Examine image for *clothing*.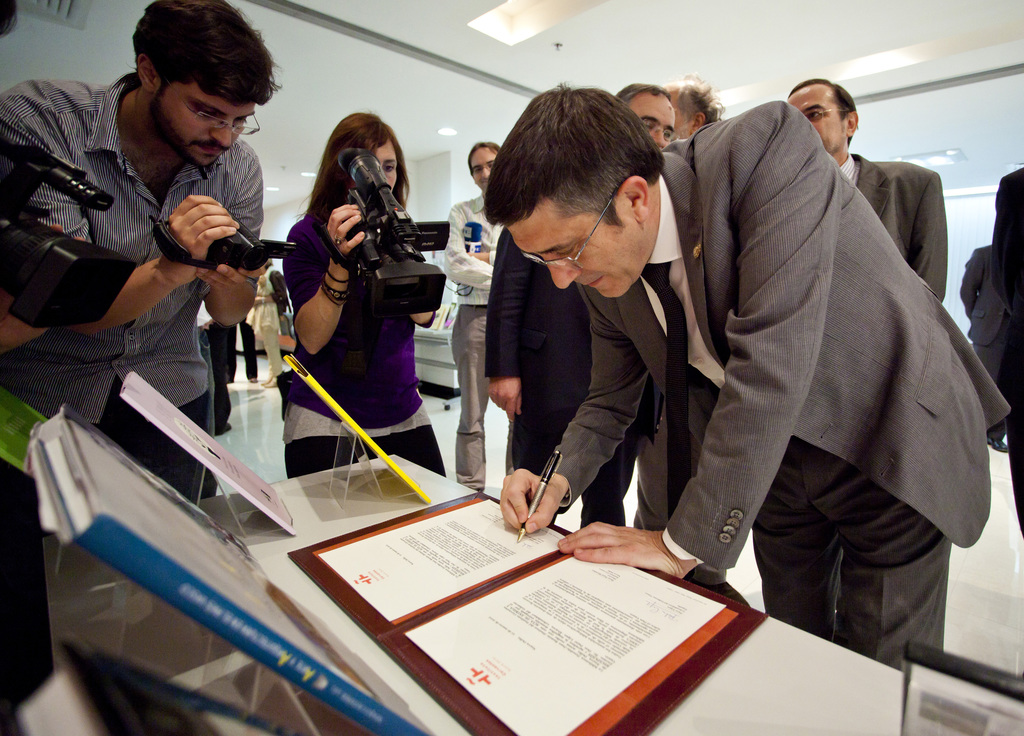
Examination result: crop(8, 91, 266, 689).
